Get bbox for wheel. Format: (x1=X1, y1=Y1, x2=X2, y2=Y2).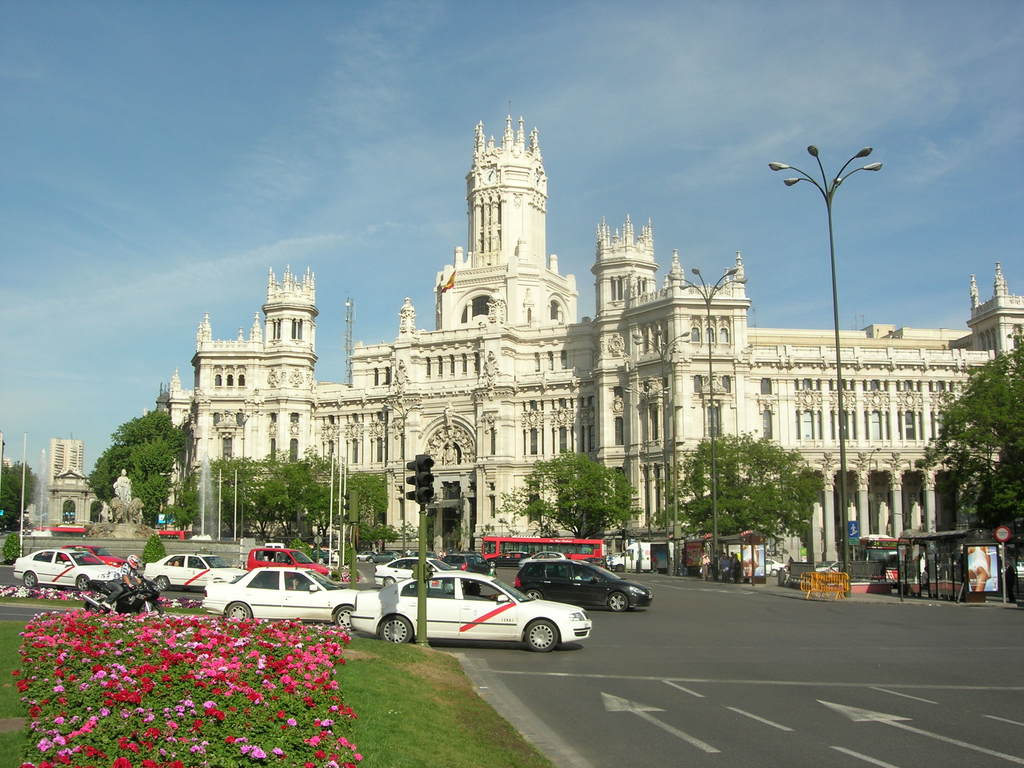
(x1=156, y1=576, x2=172, y2=593).
